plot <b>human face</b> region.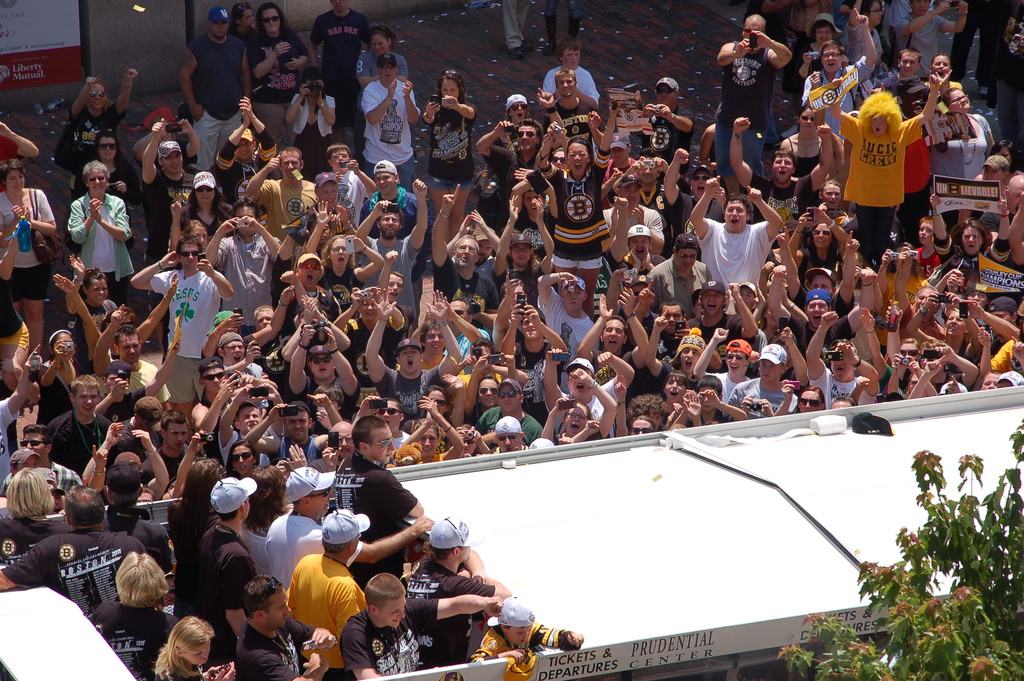
Plotted at BBox(180, 244, 199, 267).
